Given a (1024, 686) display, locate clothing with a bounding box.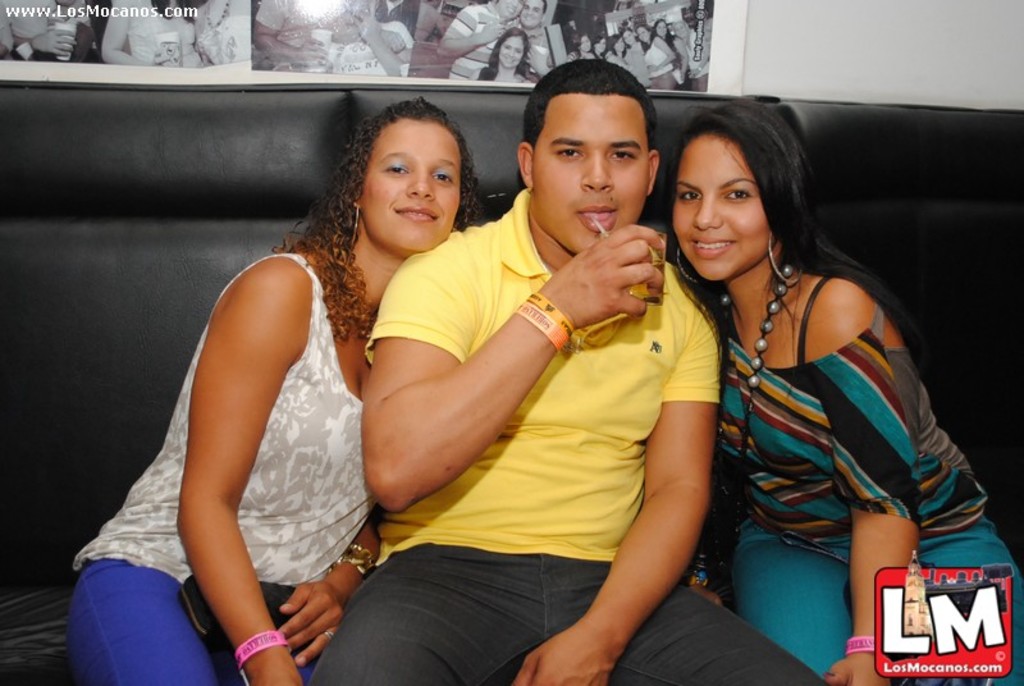
Located: left=717, top=276, right=1023, bottom=685.
